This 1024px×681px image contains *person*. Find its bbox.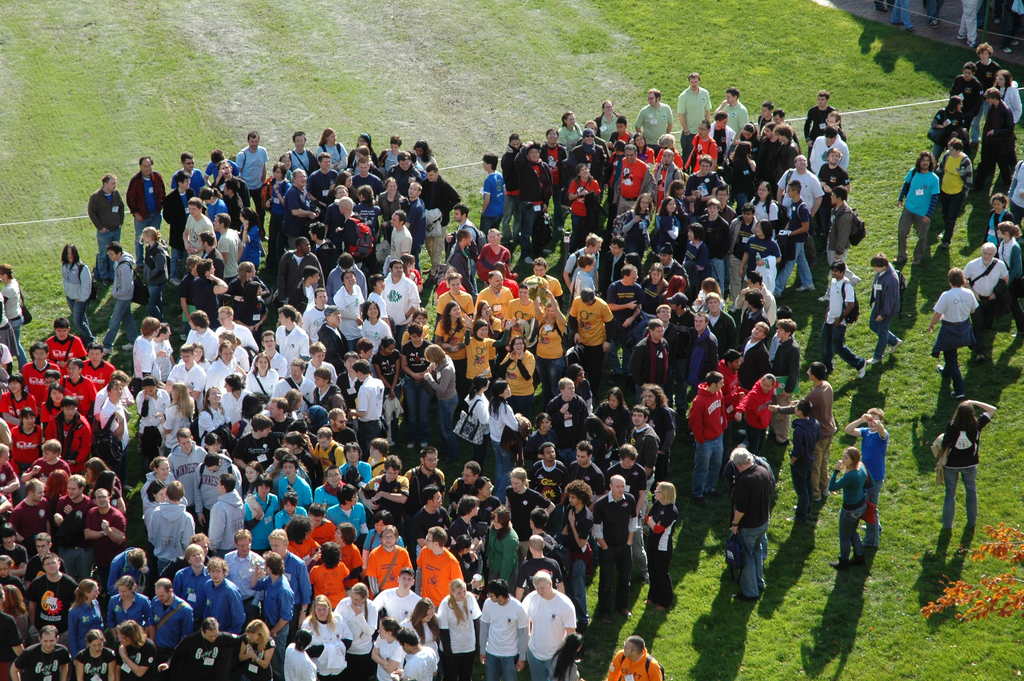
left=404, top=438, right=448, bottom=513.
